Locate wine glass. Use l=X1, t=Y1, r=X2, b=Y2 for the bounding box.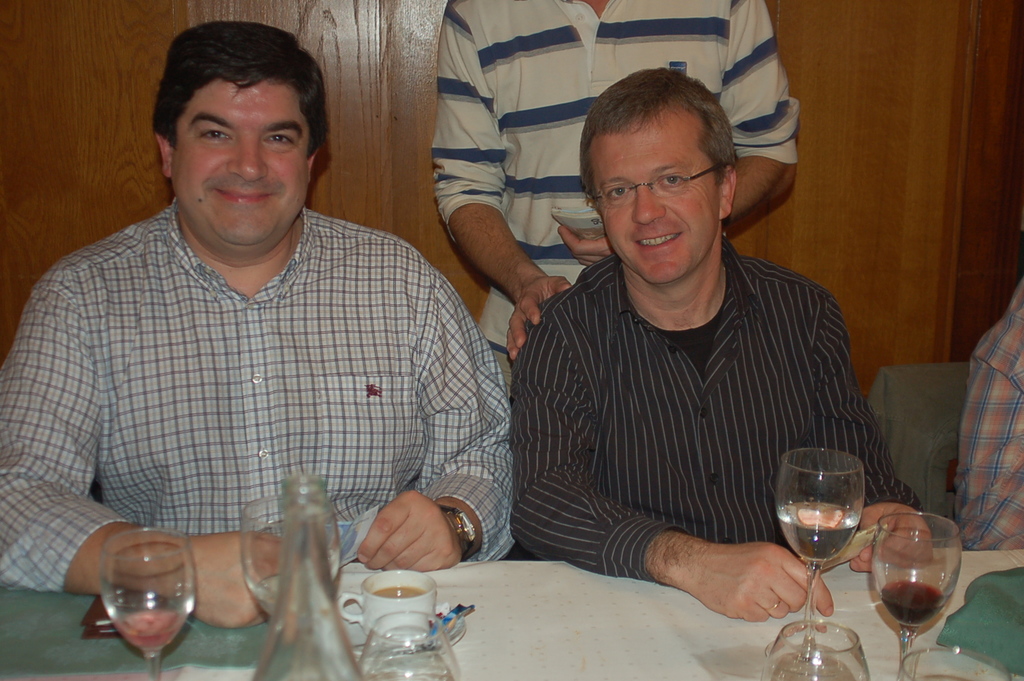
l=98, t=530, r=195, b=680.
